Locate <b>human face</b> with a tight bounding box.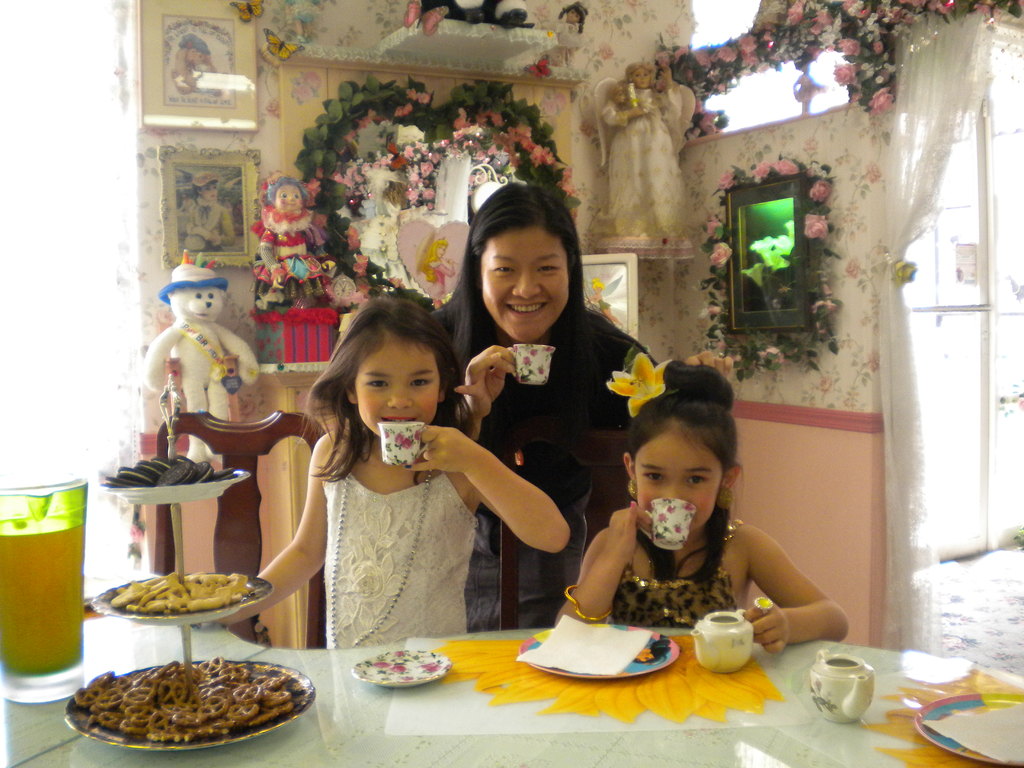
<region>351, 333, 440, 434</region>.
